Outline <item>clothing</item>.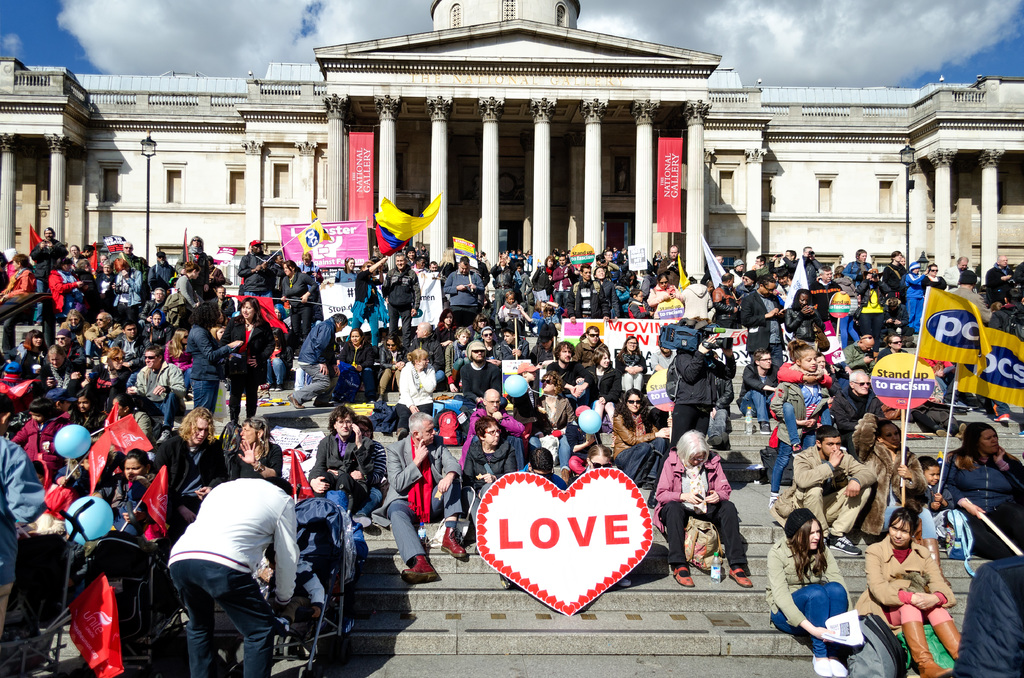
Outline: <box>395,351,441,414</box>.
